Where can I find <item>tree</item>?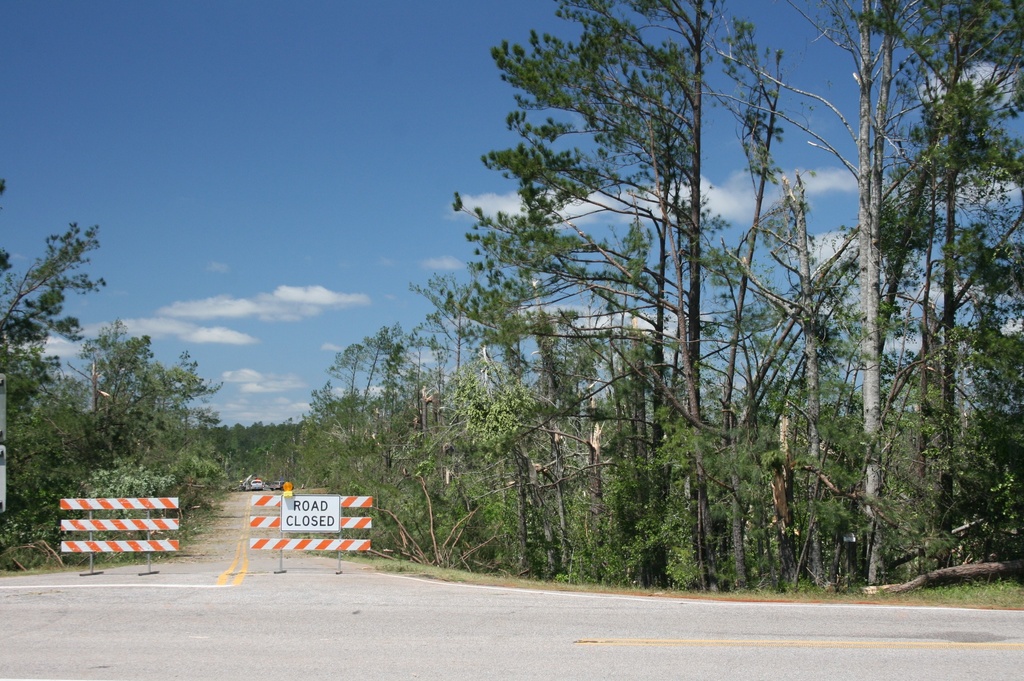
You can find it at region(138, 355, 223, 517).
